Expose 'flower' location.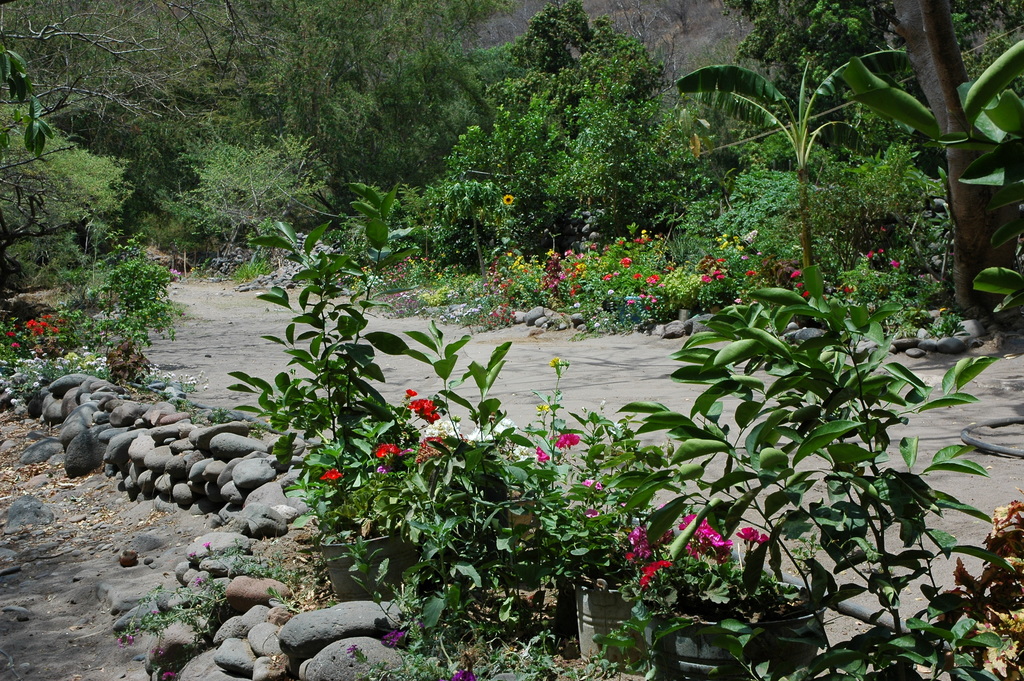
Exposed at [left=639, top=559, right=671, bottom=582].
